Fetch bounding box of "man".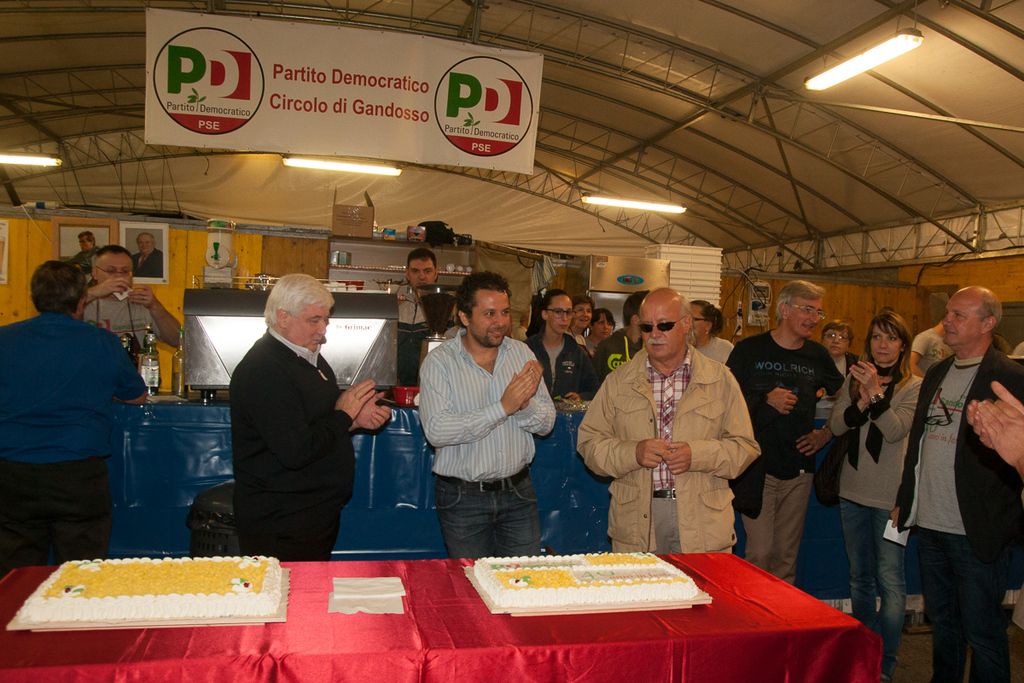
Bbox: 890:286:1023:682.
